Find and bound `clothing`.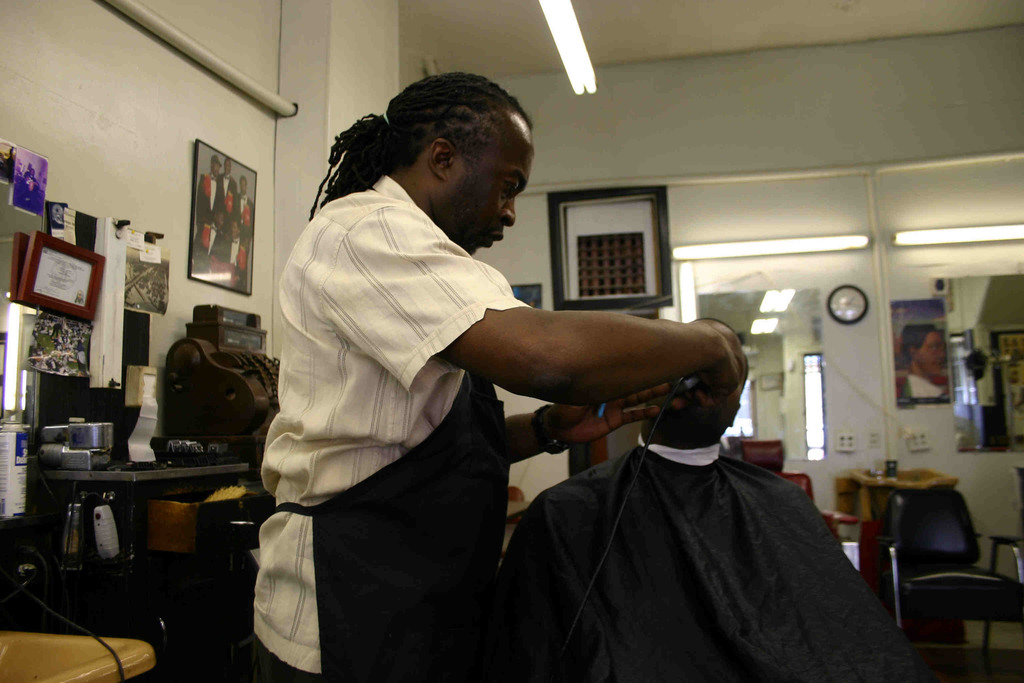
Bound: {"left": 214, "top": 169, "right": 241, "bottom": 223}.
